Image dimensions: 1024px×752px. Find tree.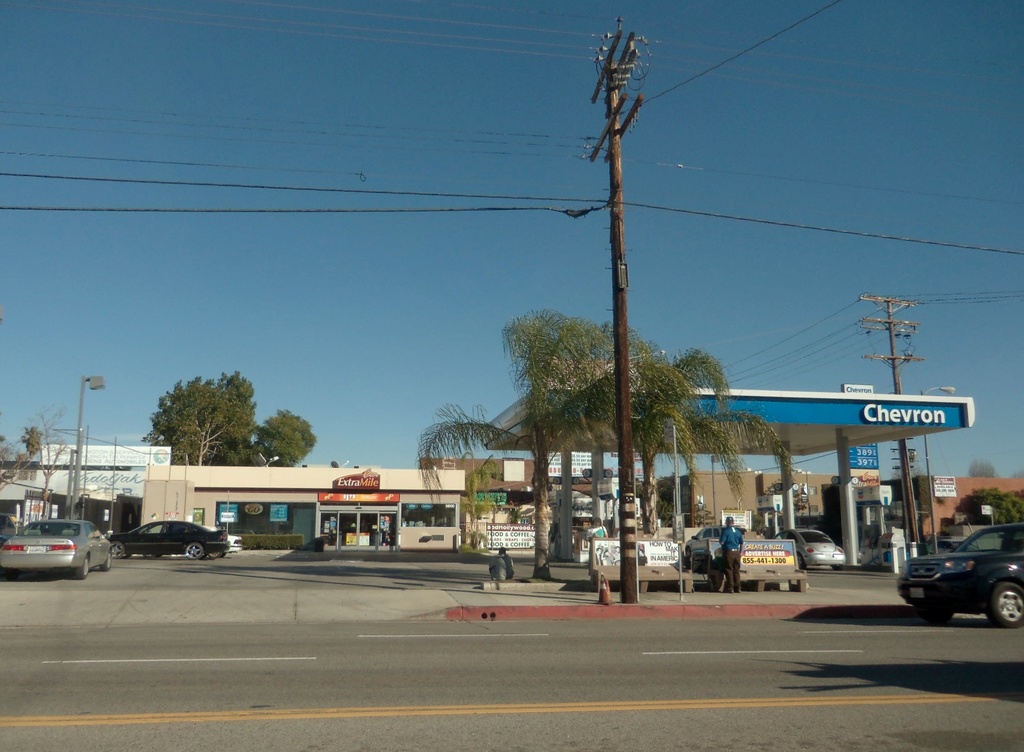
Rect(631, 399, 796, 542).
